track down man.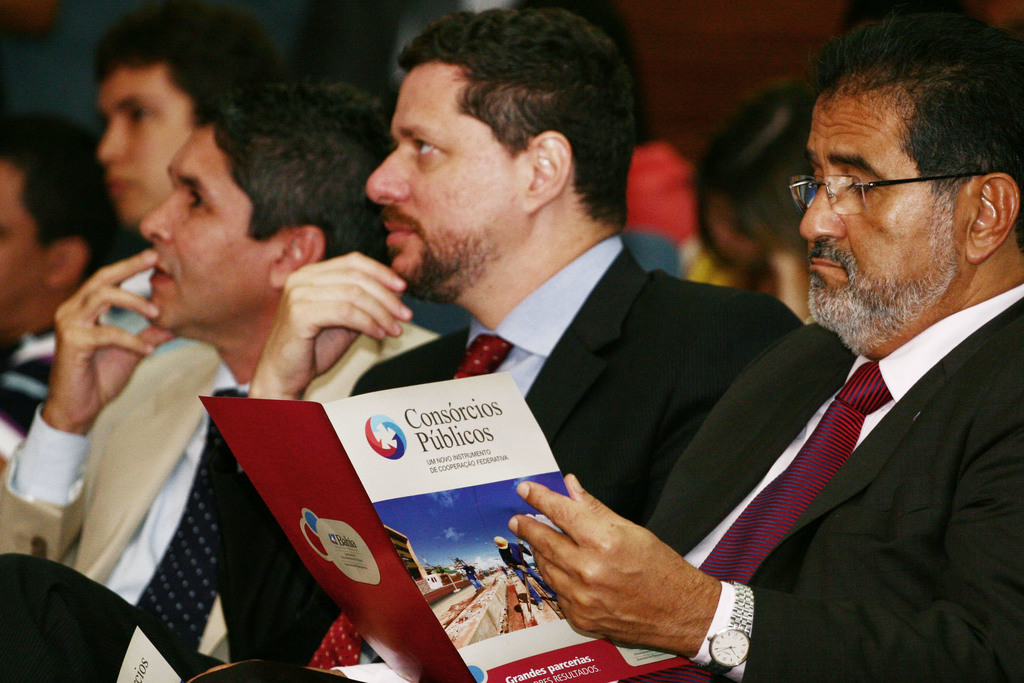
Tracked to x1=502 y1=0 x2=1023 y2=682.
